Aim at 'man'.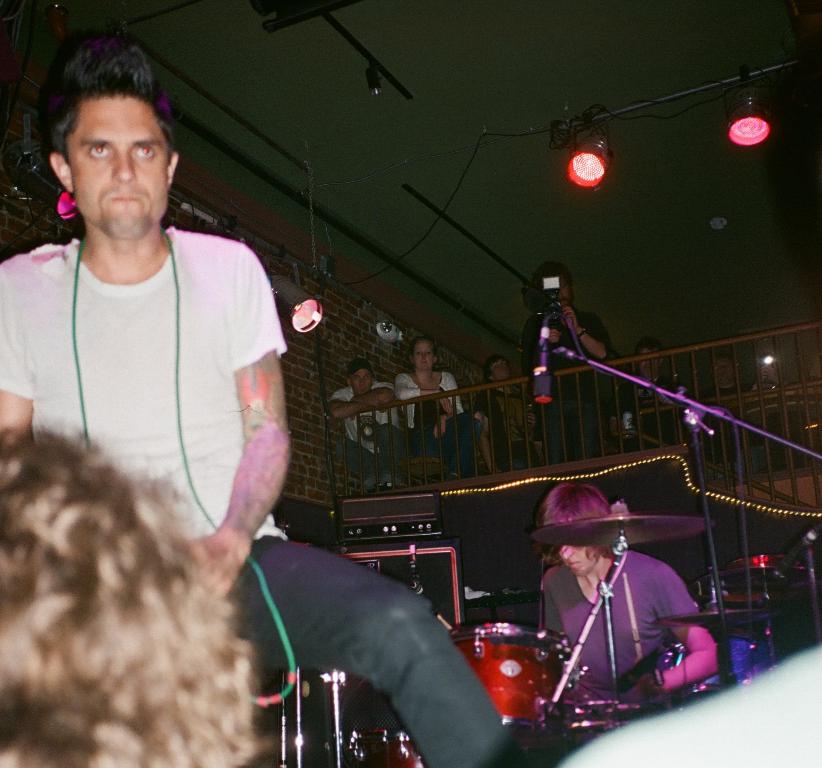
Aimed at select_region(537, 480, 726, 710).
